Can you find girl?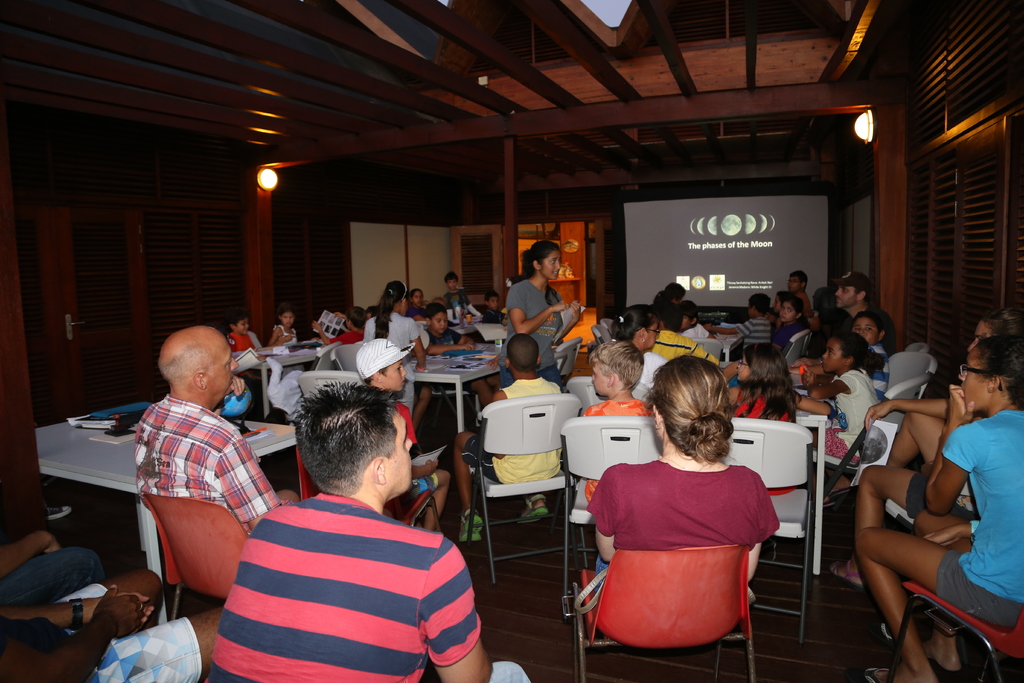
Yes, bounding box: 861, 309, 1012, 465.
